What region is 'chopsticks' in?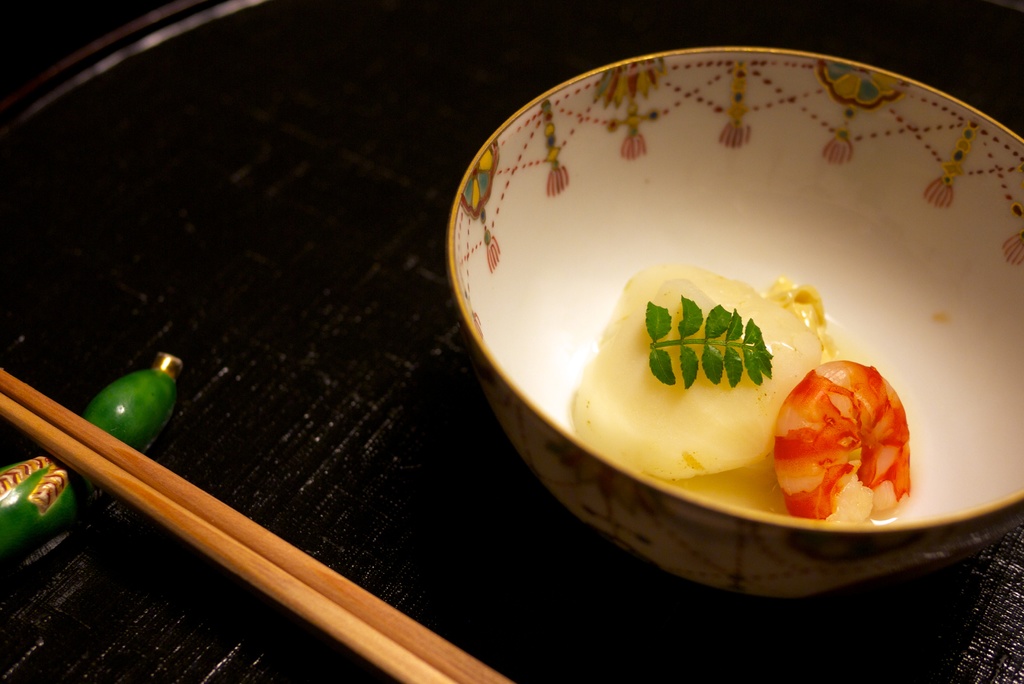
box=[5, 352, 488, 666].
